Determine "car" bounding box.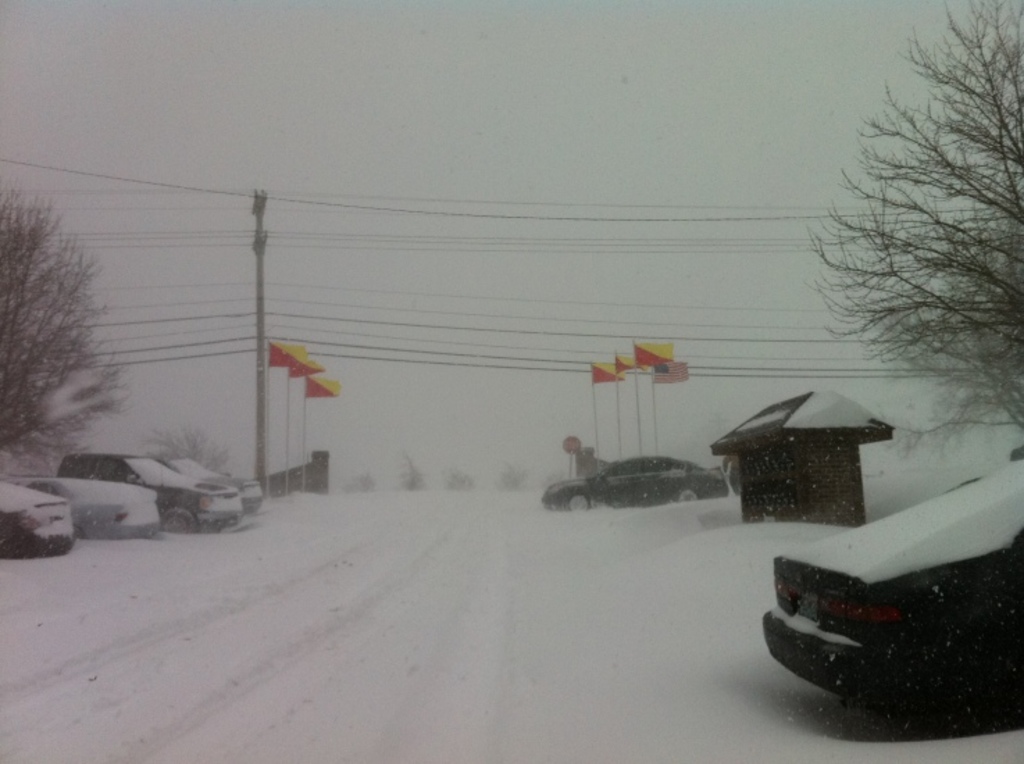
Determined: bbox=(0, 483, 72, 554).
